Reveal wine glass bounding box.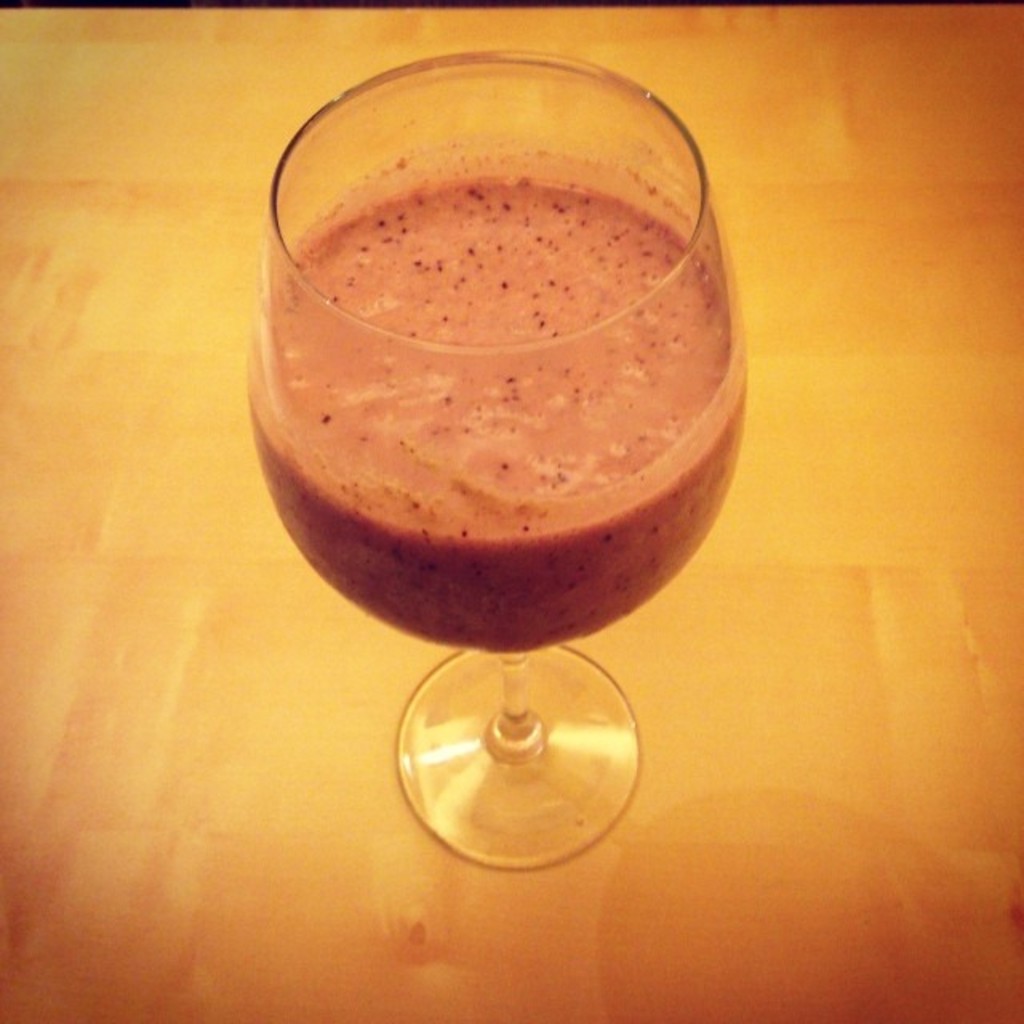
Revealed: bbox(245, 48, 749, 875).
